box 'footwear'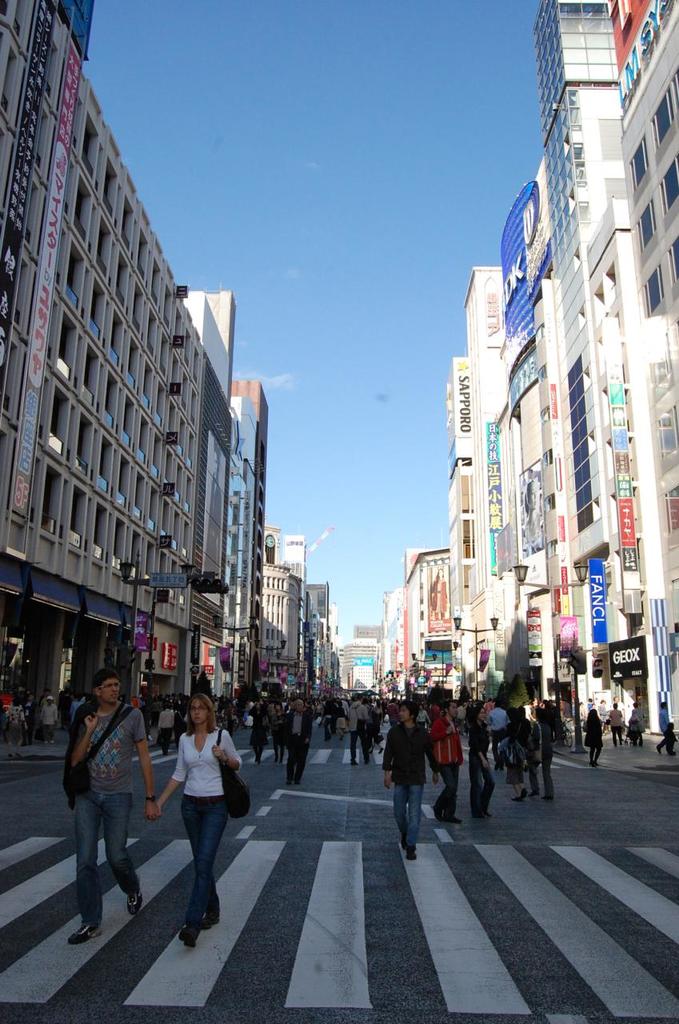
crop(126, 888, 143, 913)
